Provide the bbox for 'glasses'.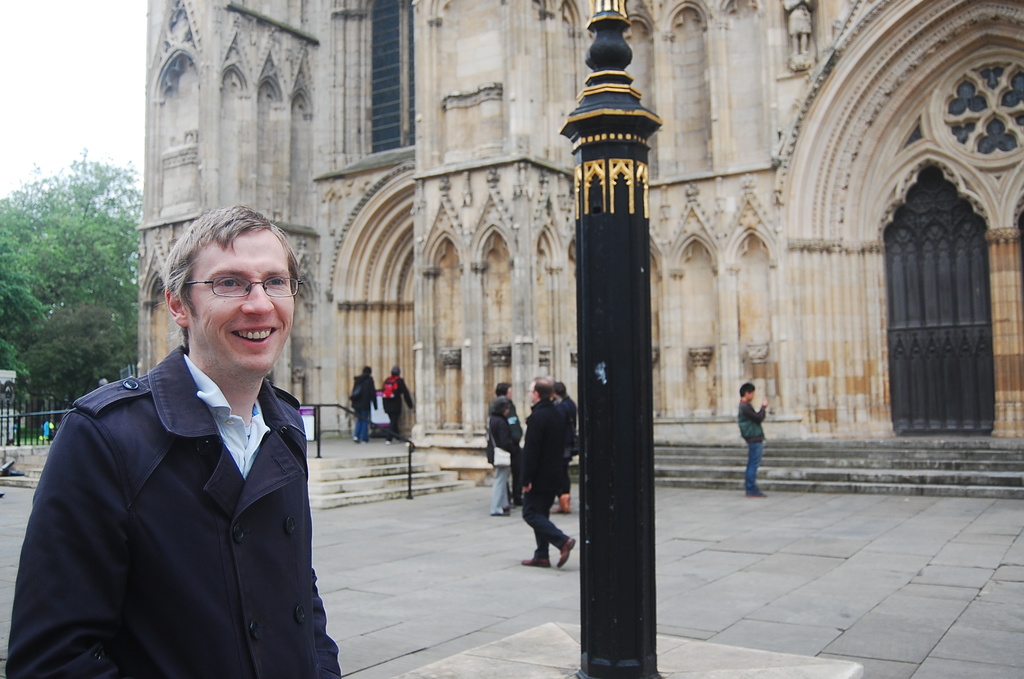
bbox=(161, 271, 290, 312).
